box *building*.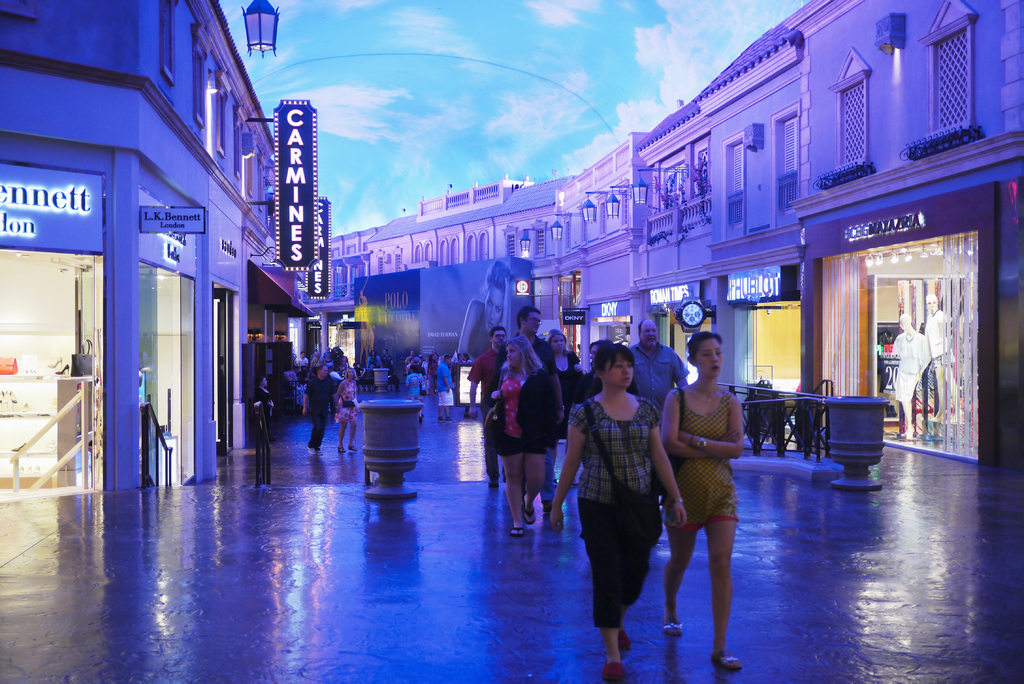
x1=572, y1=140, x2=637, y2=372.
